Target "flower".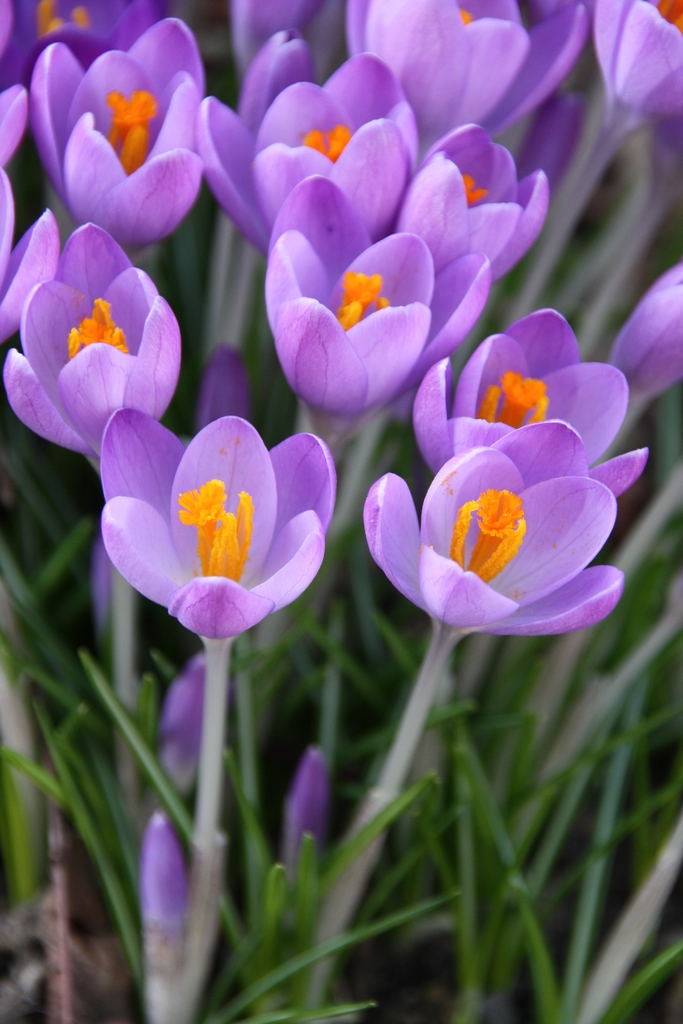
Target region: <box>143,812,188,1023</box>.
